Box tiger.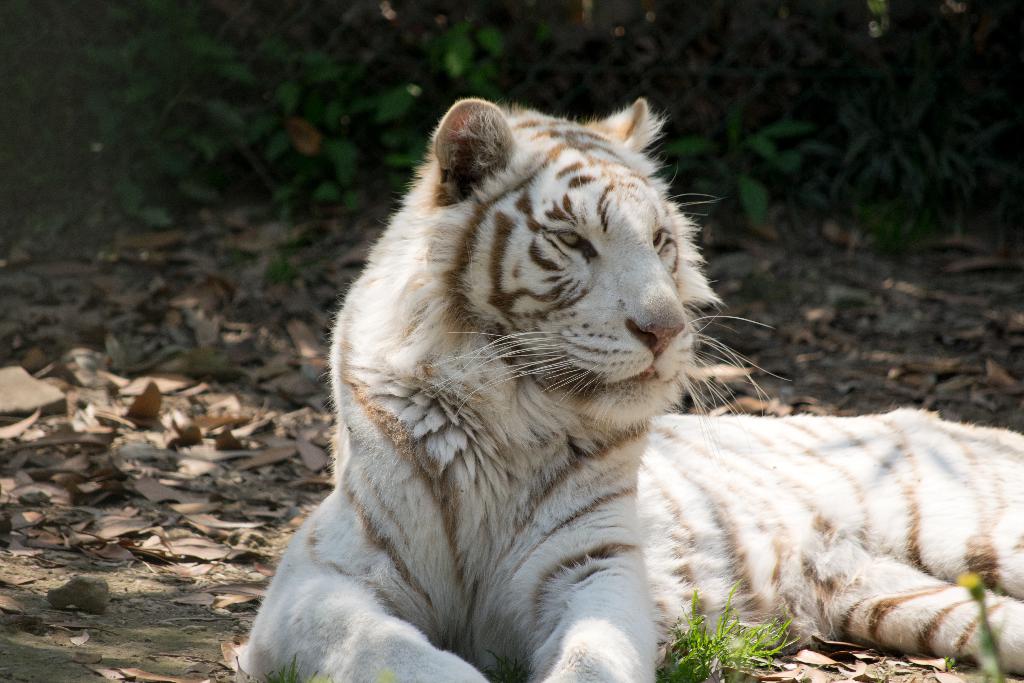
<box>243,97,1019,682</box>.
